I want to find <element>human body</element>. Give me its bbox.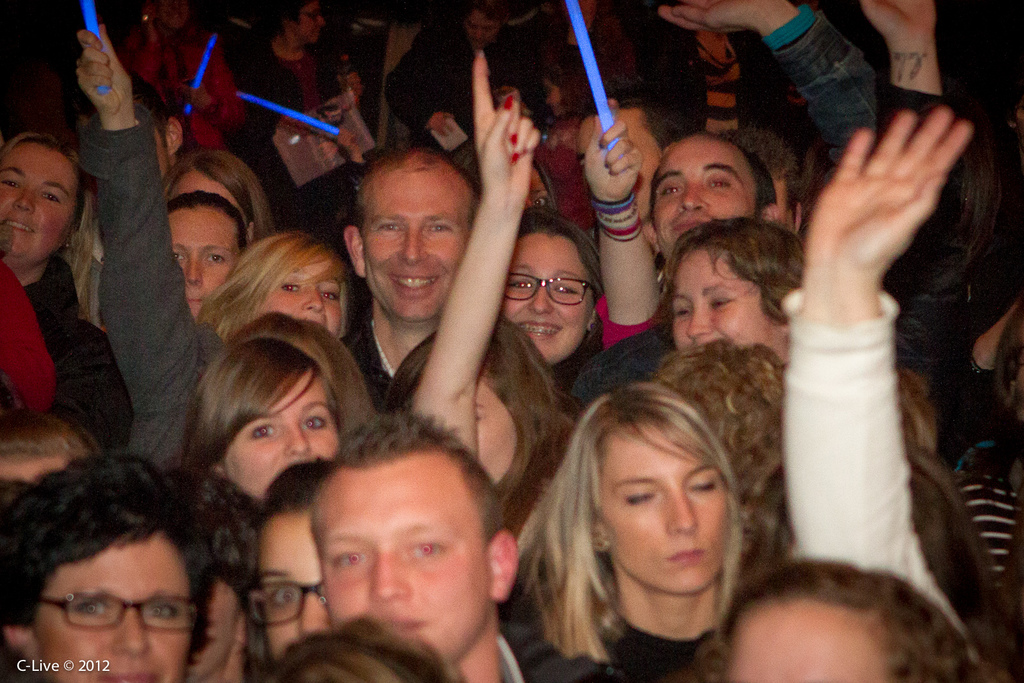
(x1=0, y1=453, x2=209, y2=682).
